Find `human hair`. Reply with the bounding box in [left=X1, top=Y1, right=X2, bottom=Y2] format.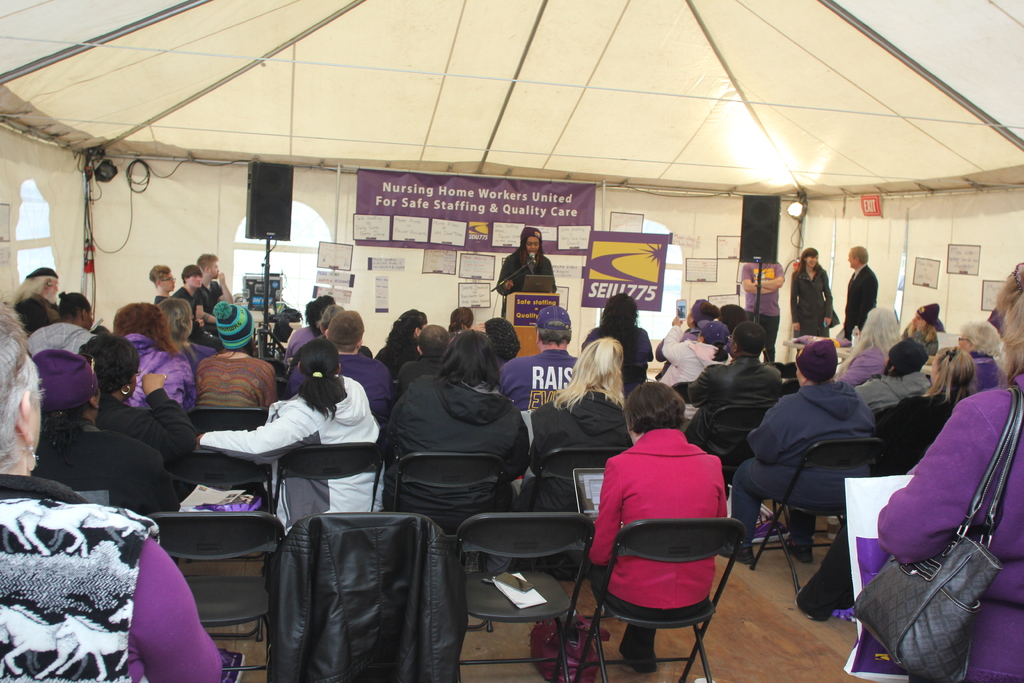
[left=849, top=243, right=868, bottom=265].
